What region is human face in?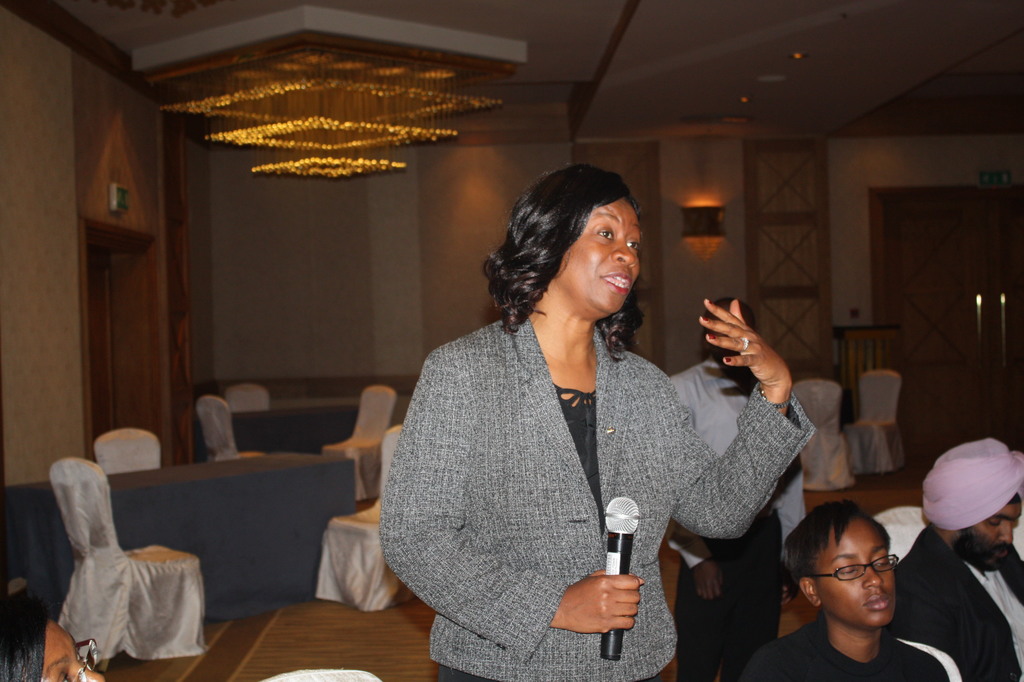
locate(554, 200, 639, 311).
